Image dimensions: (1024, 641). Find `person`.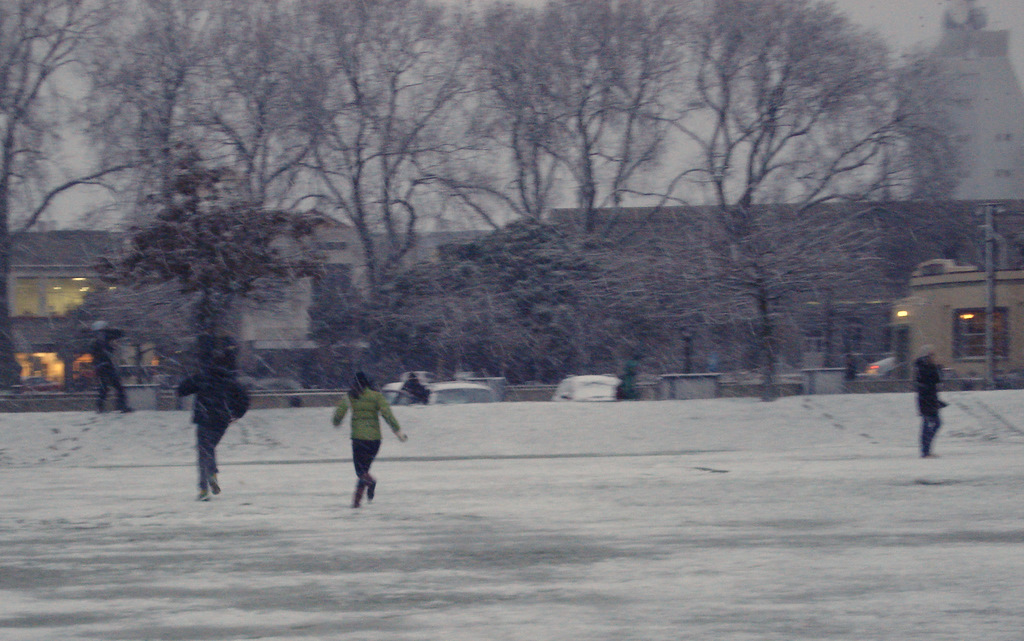
{"left": 912, "top": 338, "right": 948, "bottom": 458}.
